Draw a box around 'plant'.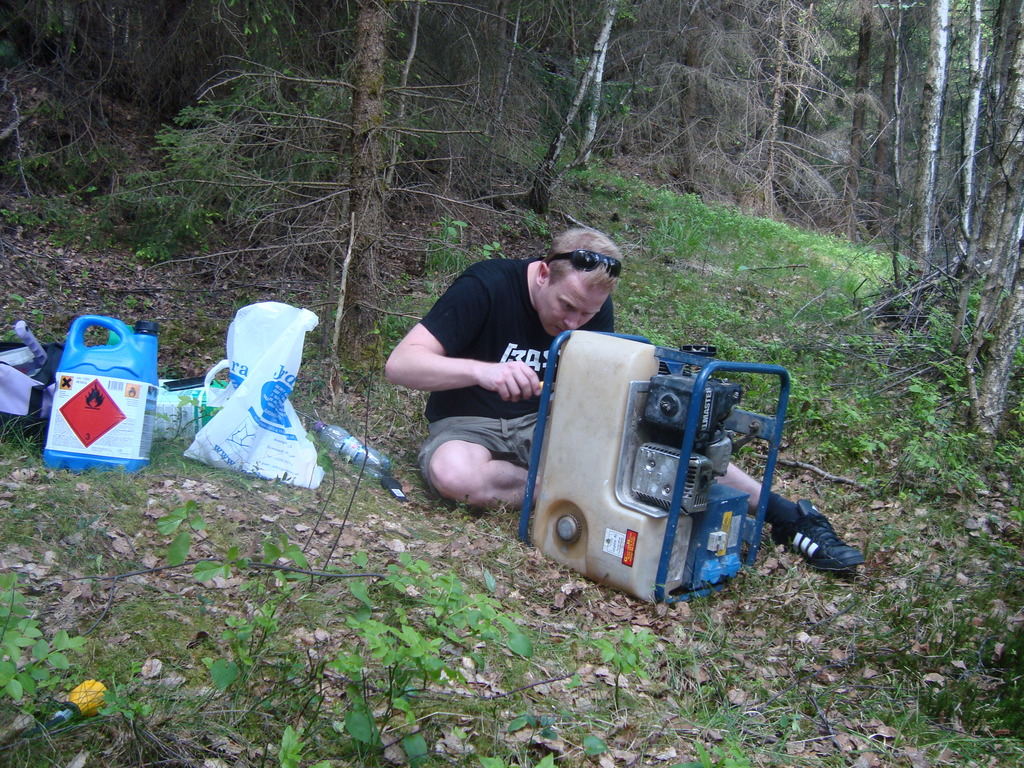
detection(300, 319, 339, 372).
